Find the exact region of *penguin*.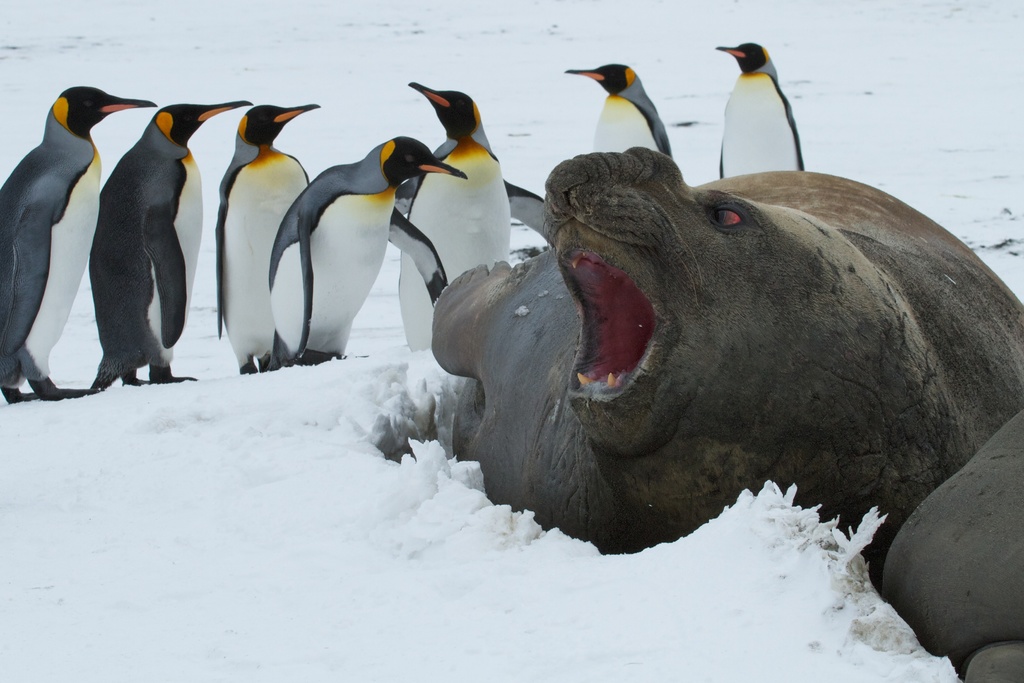
Exact region: (left=207, top=101, right=324, bottom=382).
